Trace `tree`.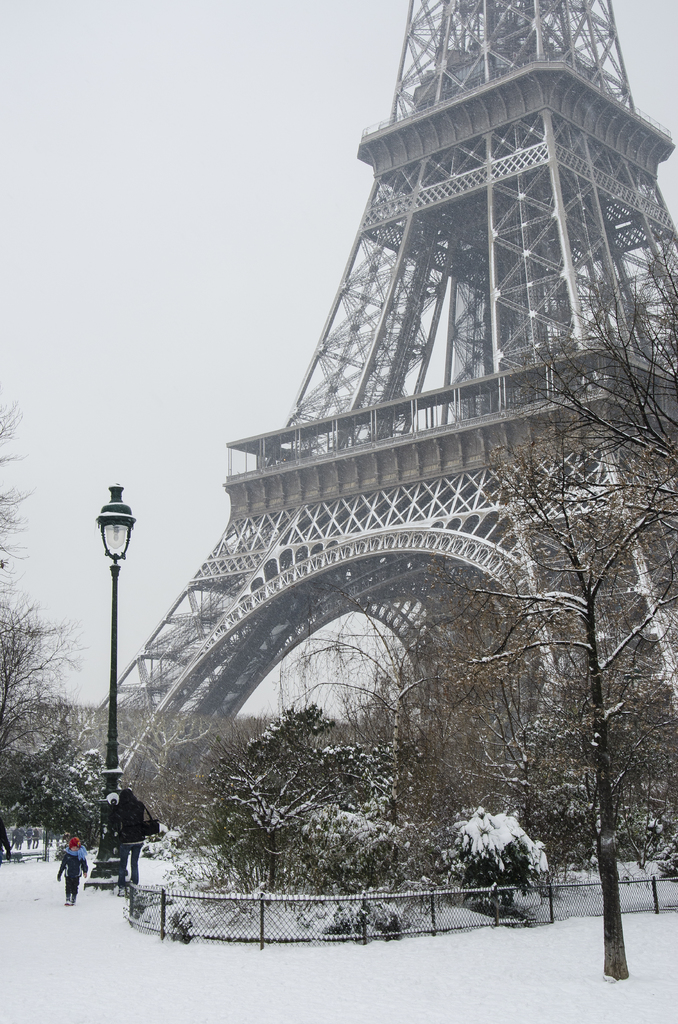
Traced to {"left": 261, "top": 564, "right": 529, "bottom": 867}.
